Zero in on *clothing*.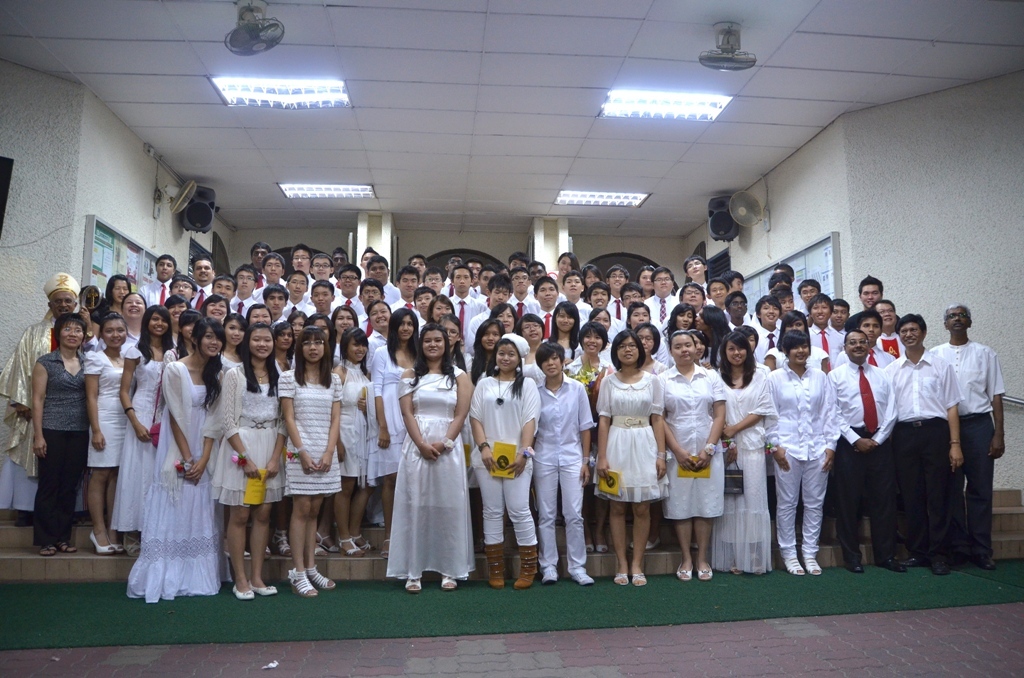
Zeroed in: bbox=[889, 315, 1001, 573].
